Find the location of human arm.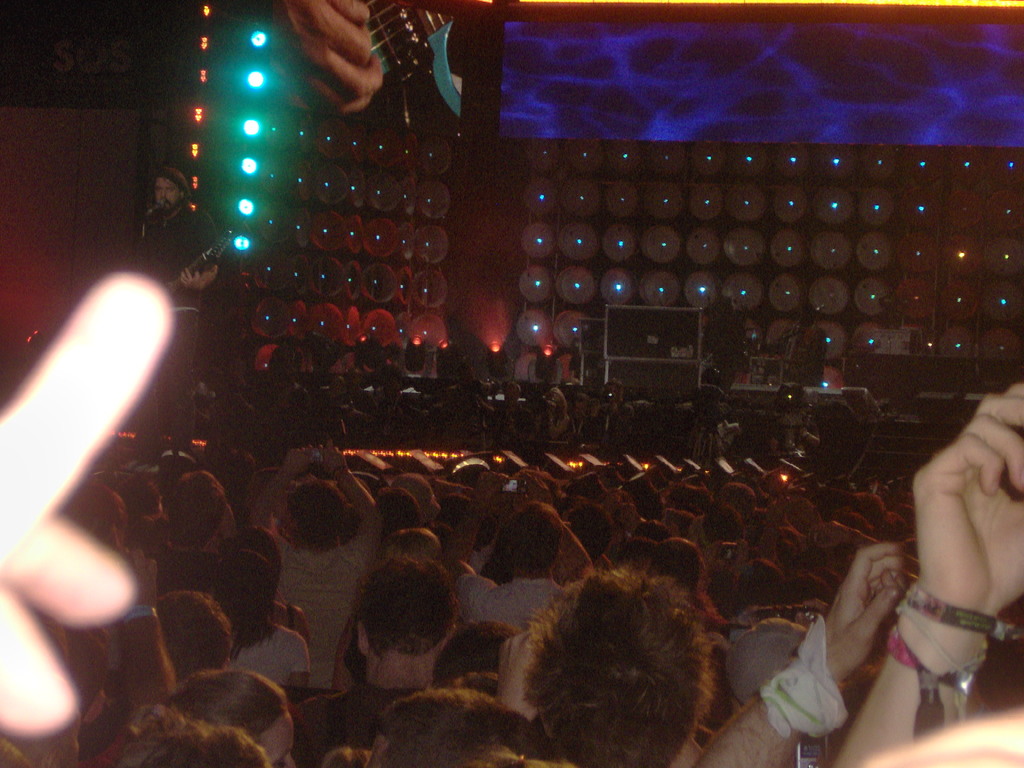
Location: locate(175, 214, 222, 294).
